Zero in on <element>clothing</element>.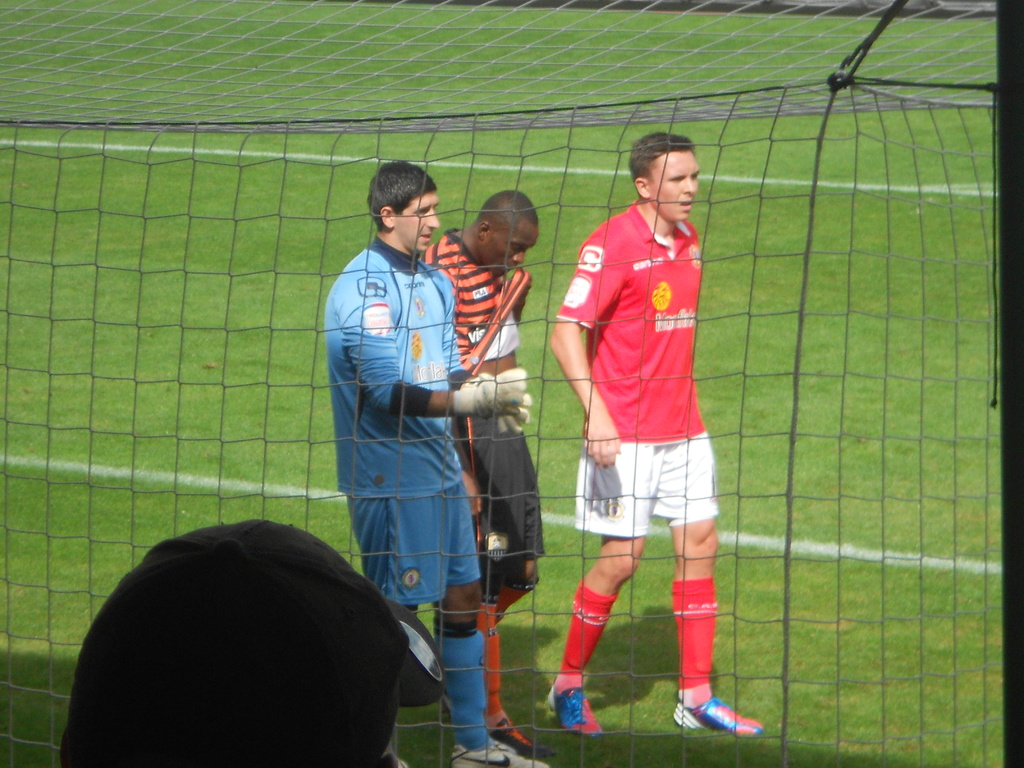
Zeroed in: [left=423, top=222, right=545, bottom=605].
